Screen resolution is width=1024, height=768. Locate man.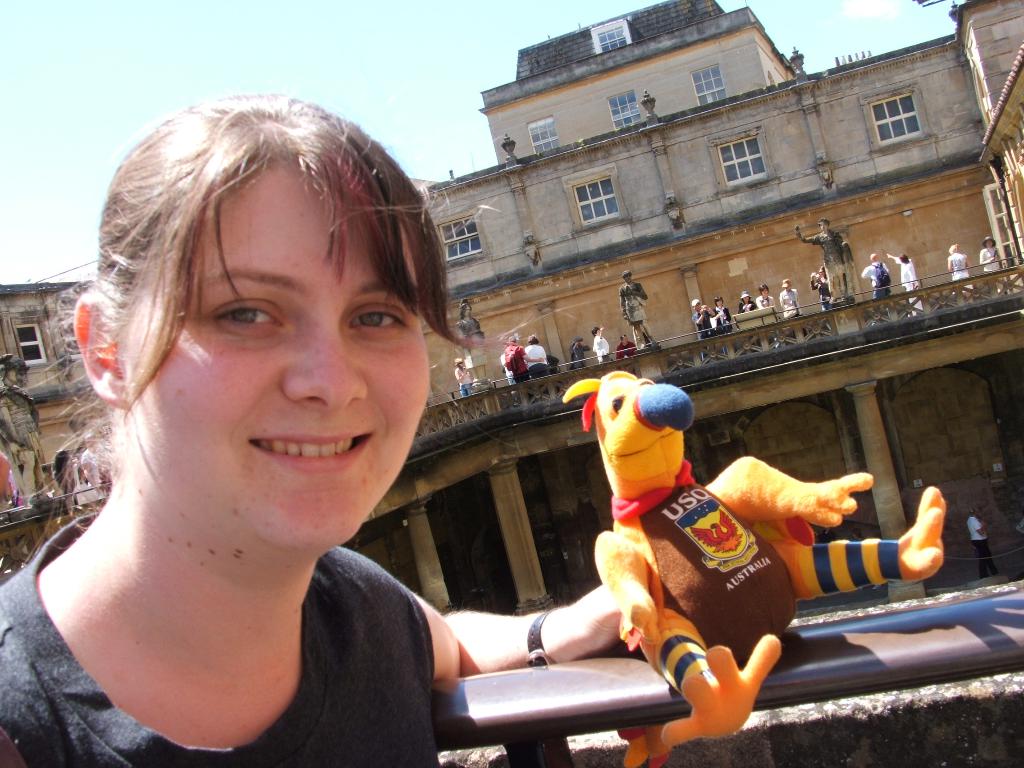
595,328,616,371.
